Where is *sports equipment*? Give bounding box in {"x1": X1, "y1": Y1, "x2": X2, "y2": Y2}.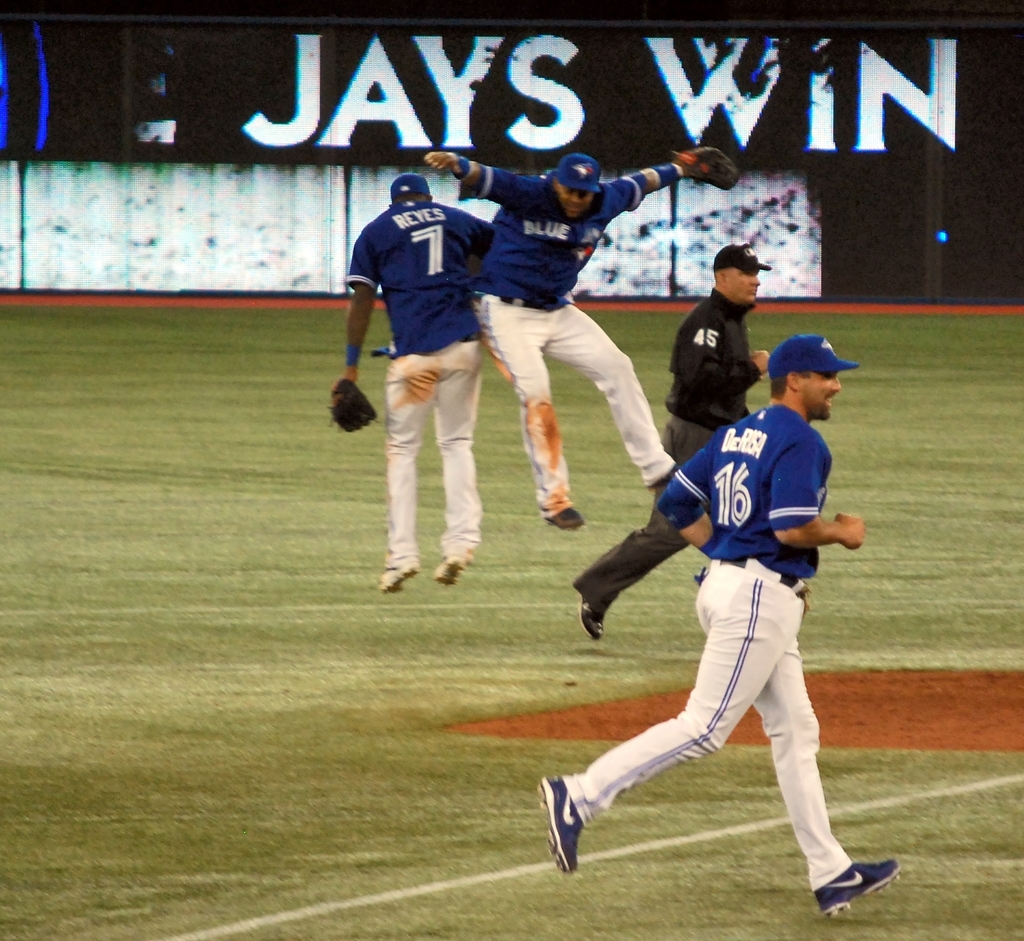
{"x1": 544, "y1": 509, "x2": 586, "y2": 532}.
